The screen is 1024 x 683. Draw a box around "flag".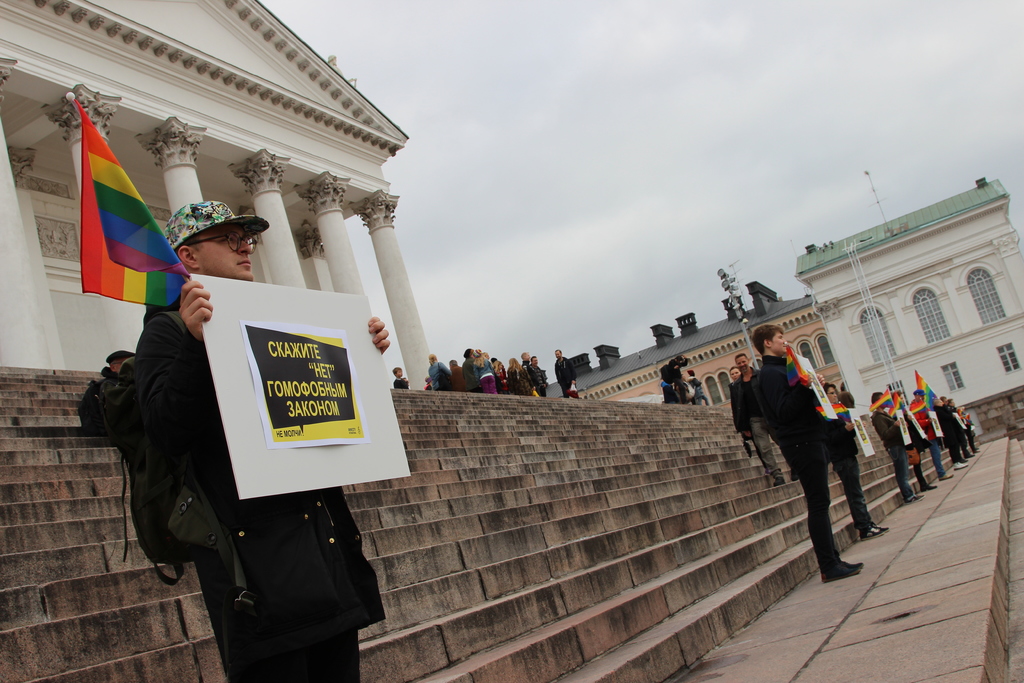
BBox(863, 386, 894, 420).
